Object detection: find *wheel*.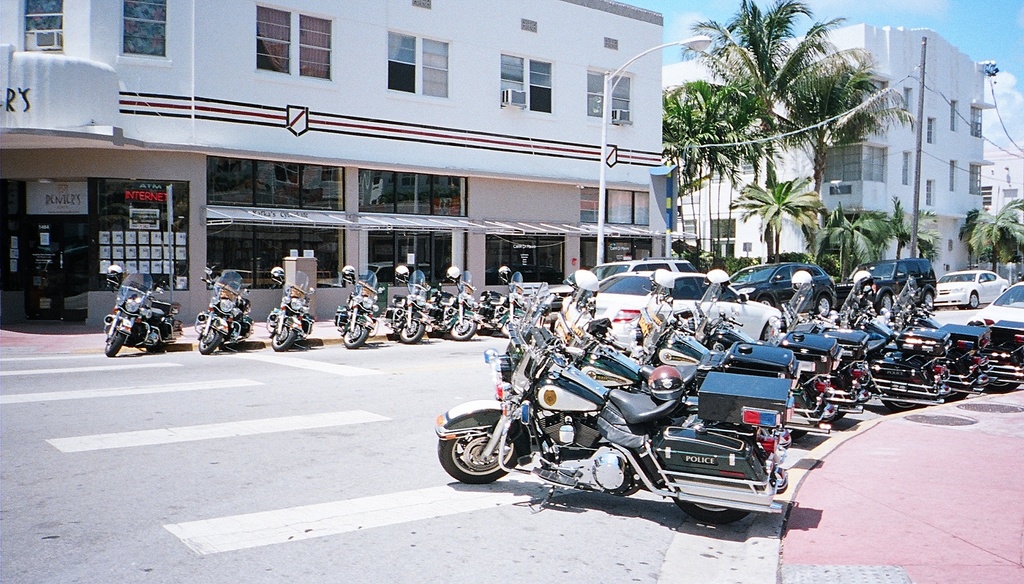
(444,415,521,489).
